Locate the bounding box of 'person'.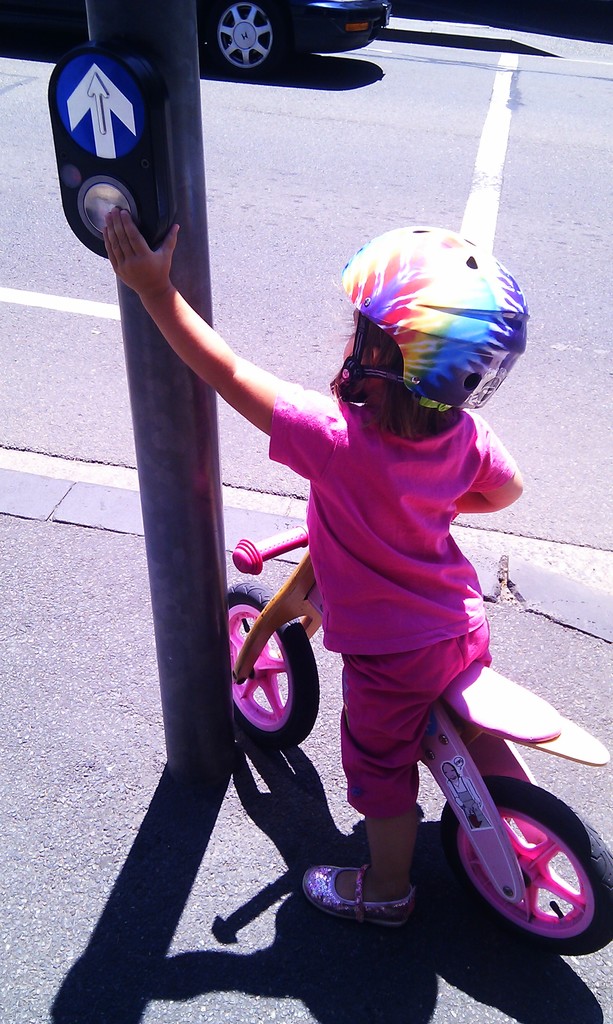
Bounding box: locate(101, 206, 525, 930).
